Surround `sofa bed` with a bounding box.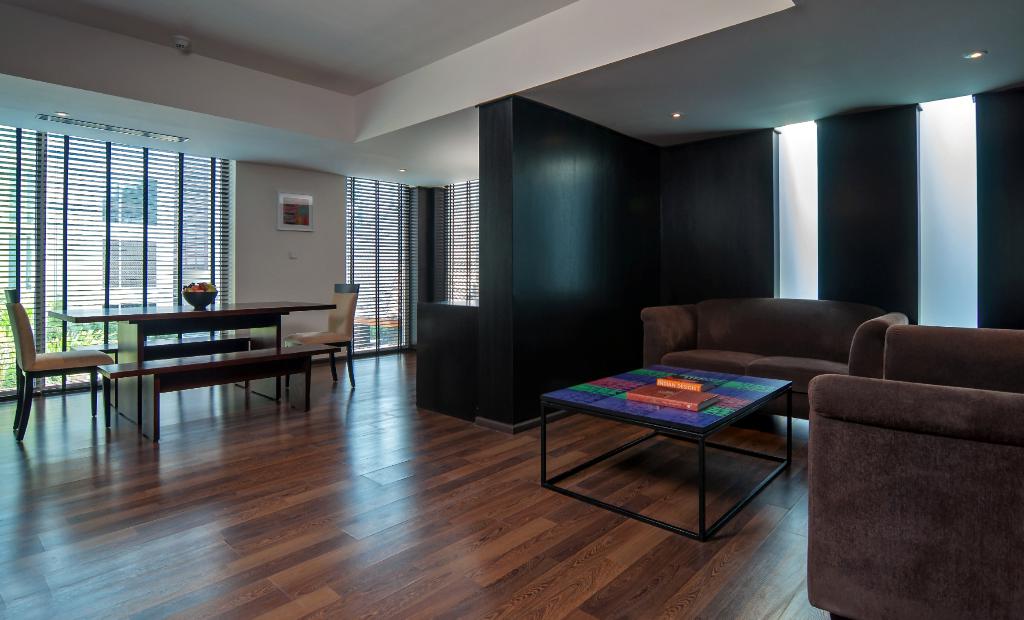
(x1=635, y1=287, x2=915, y2=401).
